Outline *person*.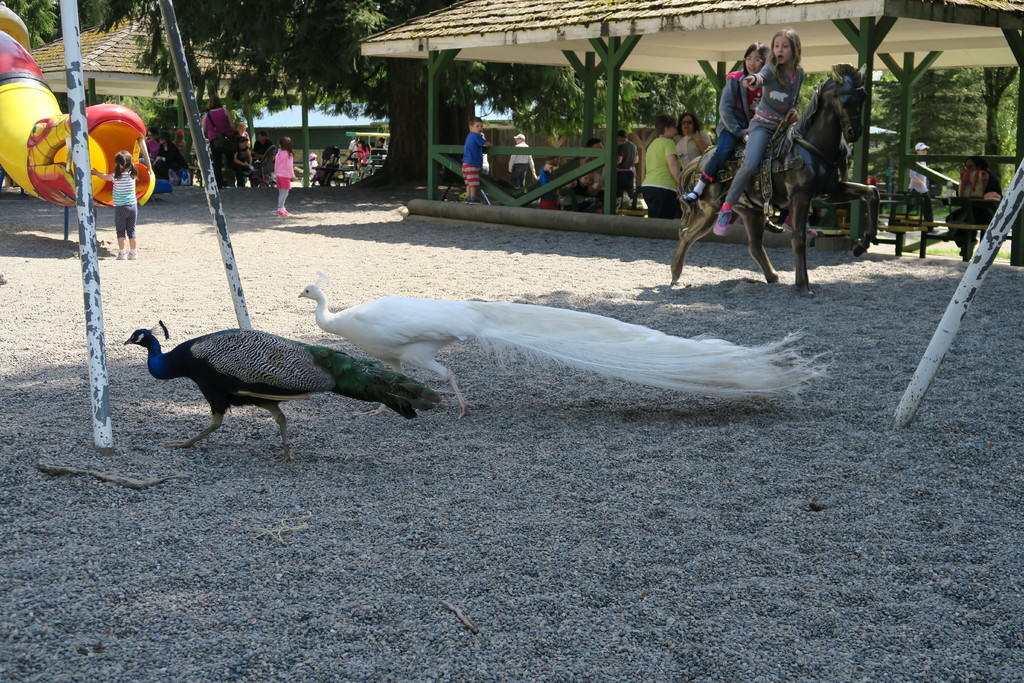
Outline: (x1=273, y1=136, x2=299, y2=217).
